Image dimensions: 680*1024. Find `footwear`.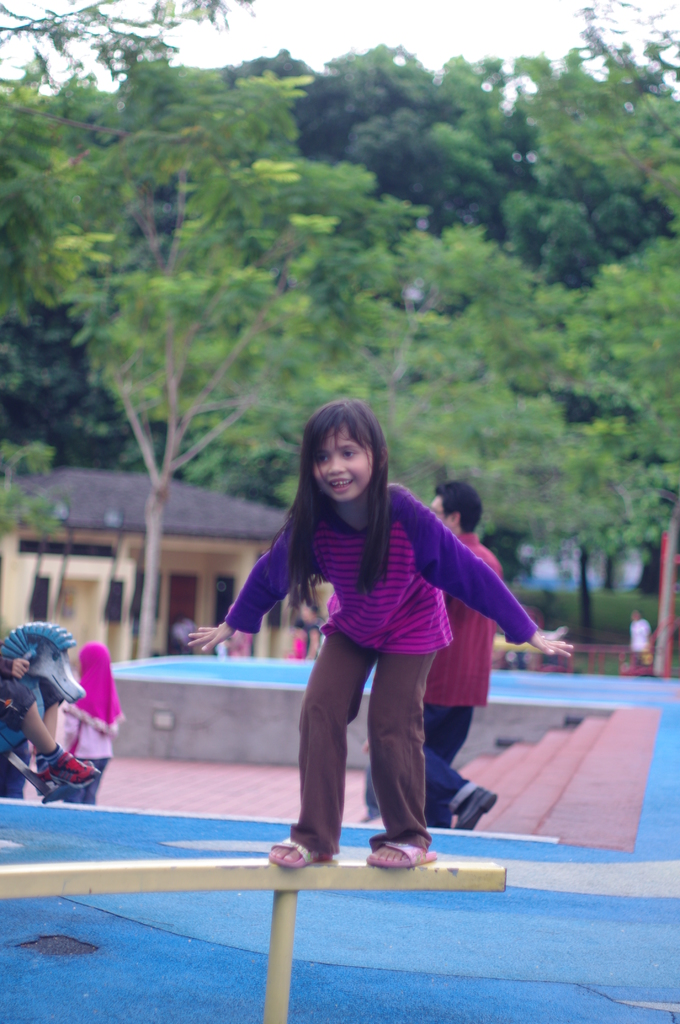
x1=32, y1=755, x2=102, y2=792.
